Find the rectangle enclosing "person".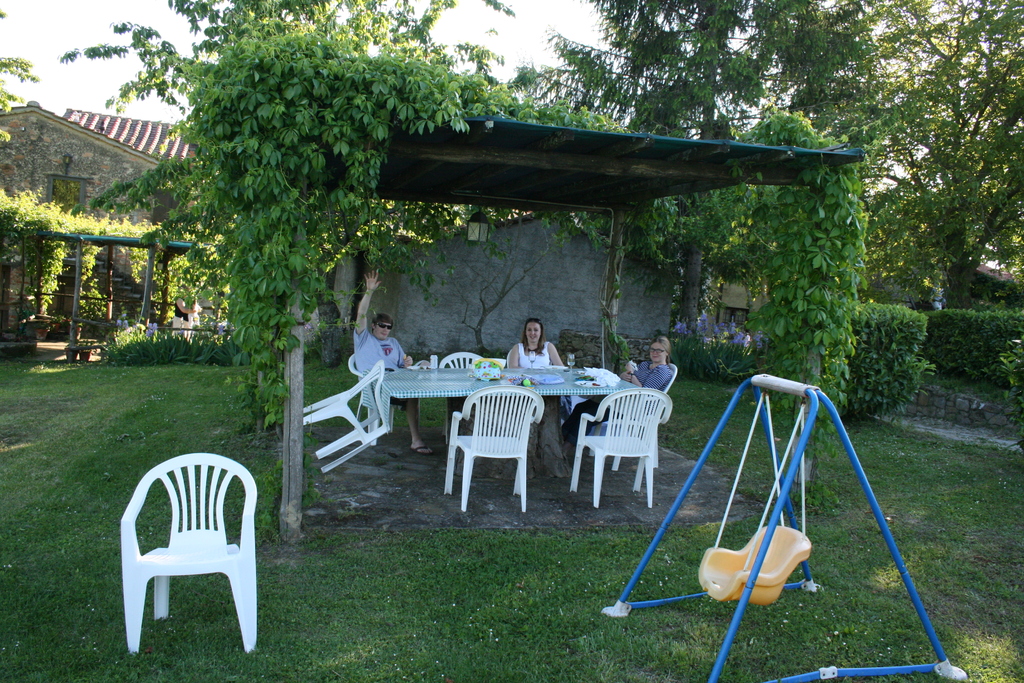
<box>559,334,675,460</box>.
